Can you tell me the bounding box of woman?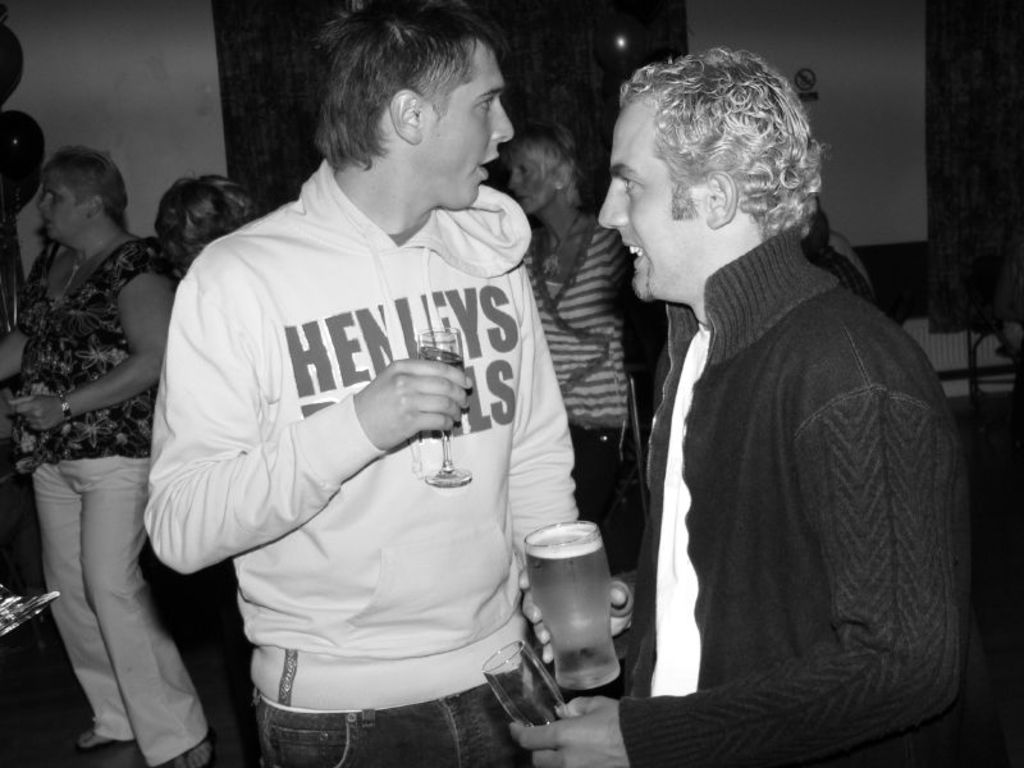
147:184:266:307.
